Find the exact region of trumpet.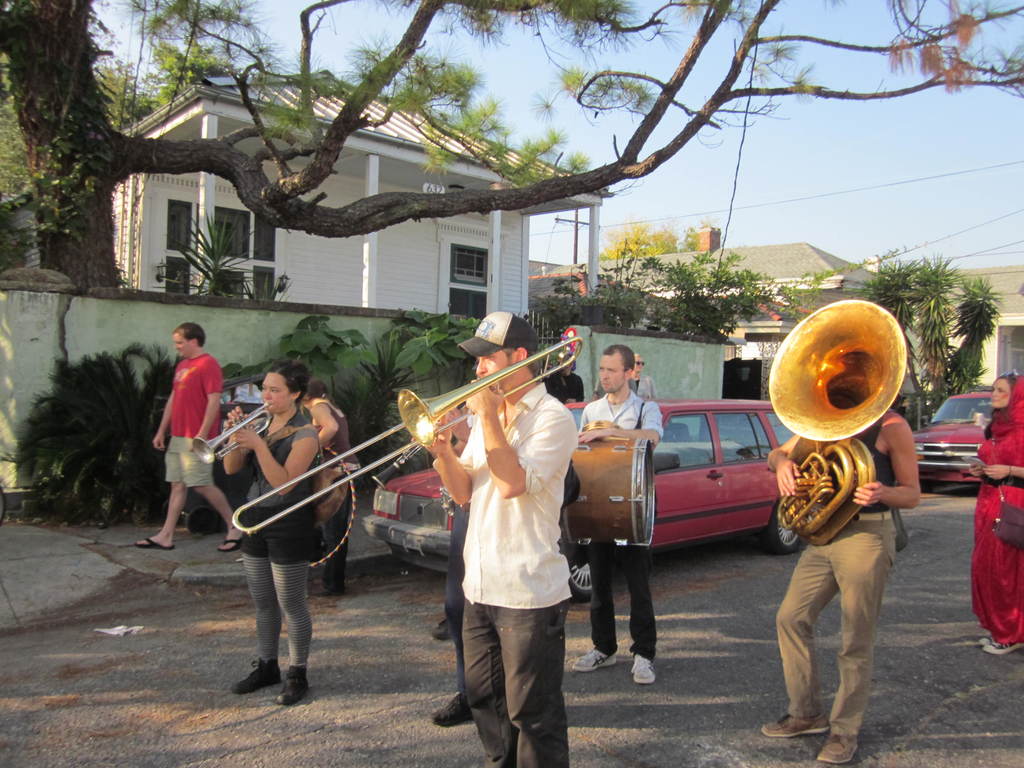
Exact region: 231/336/582/539.
